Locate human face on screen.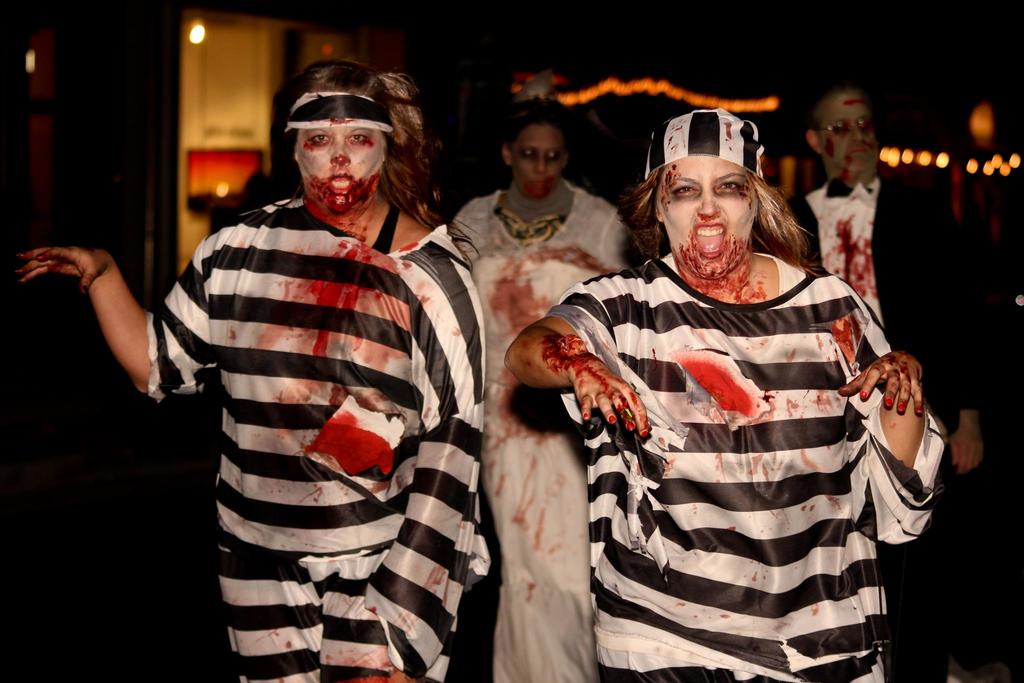
On screen at (x1=656, y1=149, x2=771, y2=278).
